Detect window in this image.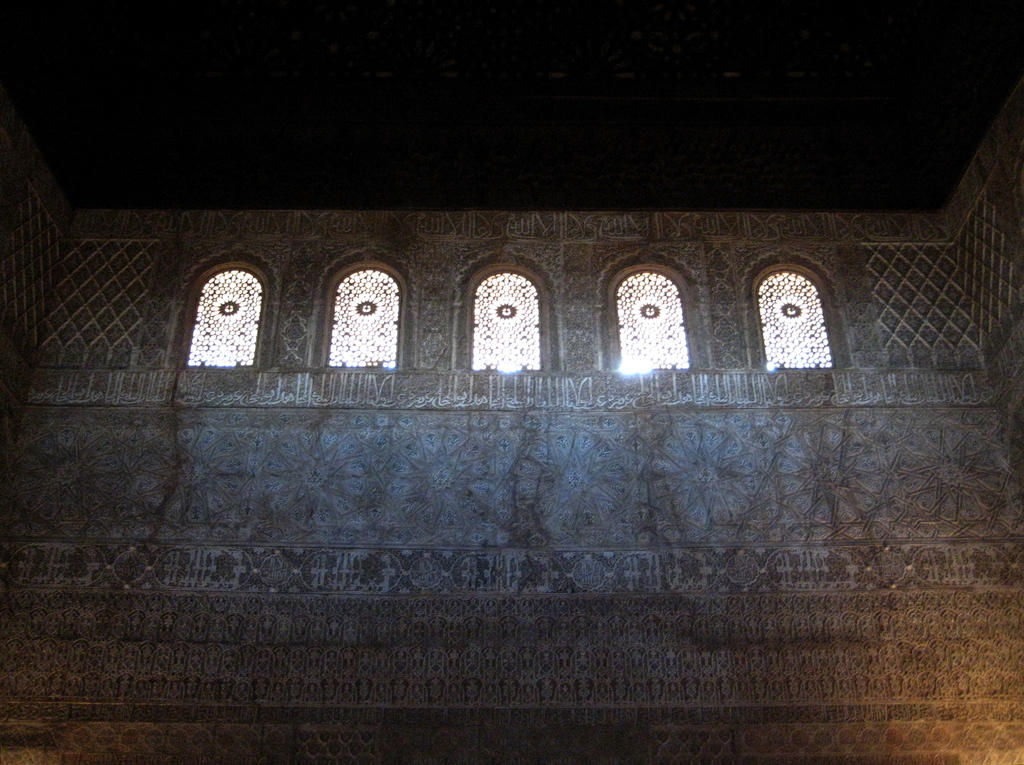
Detection: [x1=748, y1=249, x2=854, y2=371].
